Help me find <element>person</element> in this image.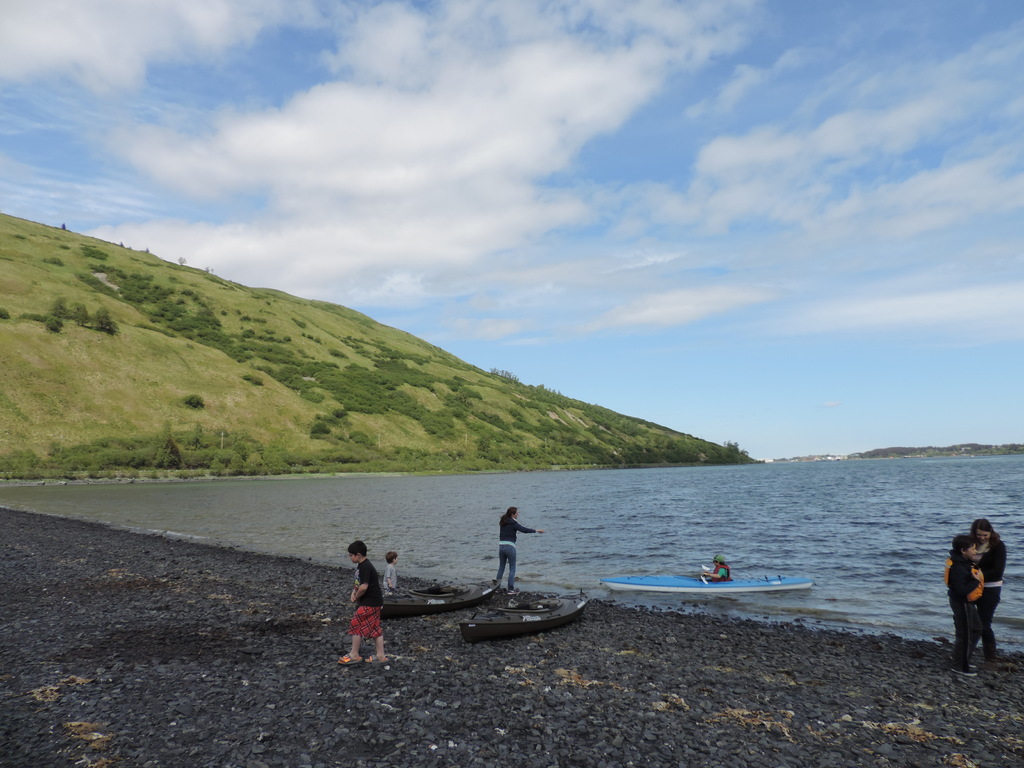
Found it: box(933, 534, 989, 677).
